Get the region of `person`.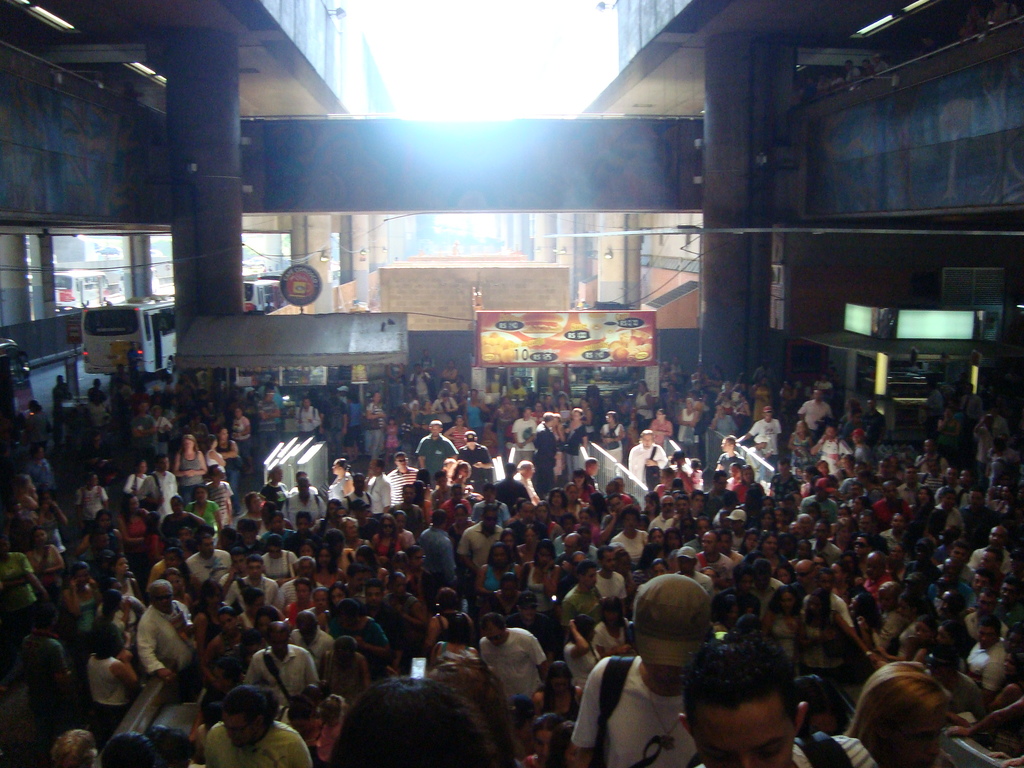
609/479/649/508.
